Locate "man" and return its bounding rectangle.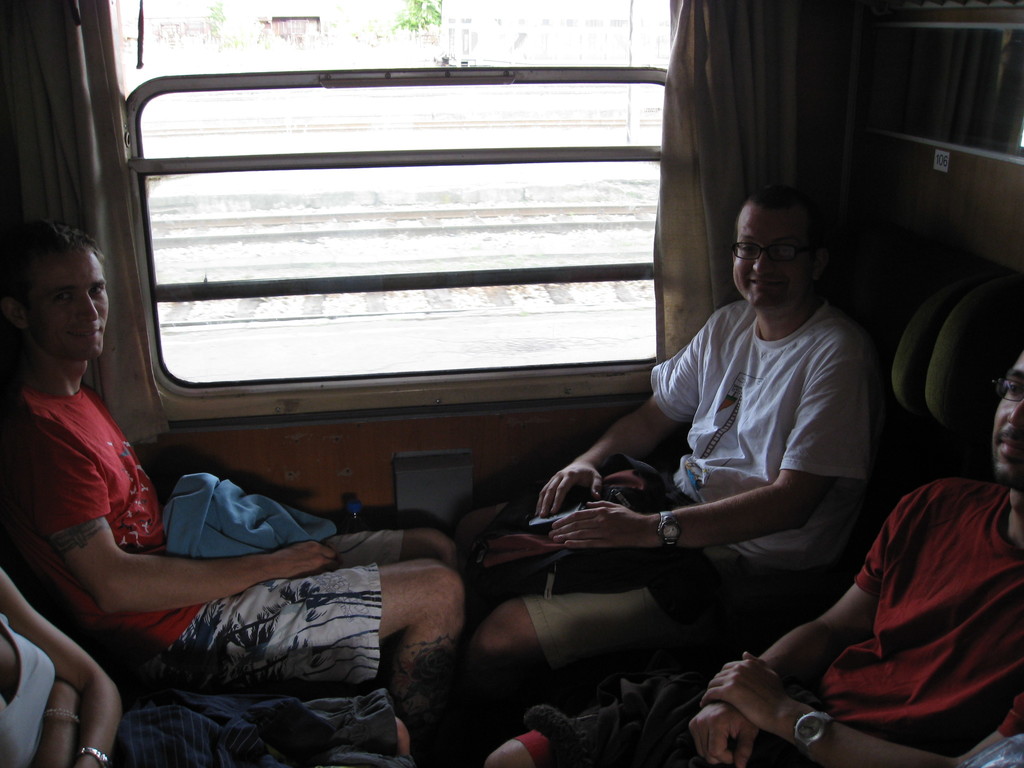
[x1=7, y1=222, x2=470, y2=697].
